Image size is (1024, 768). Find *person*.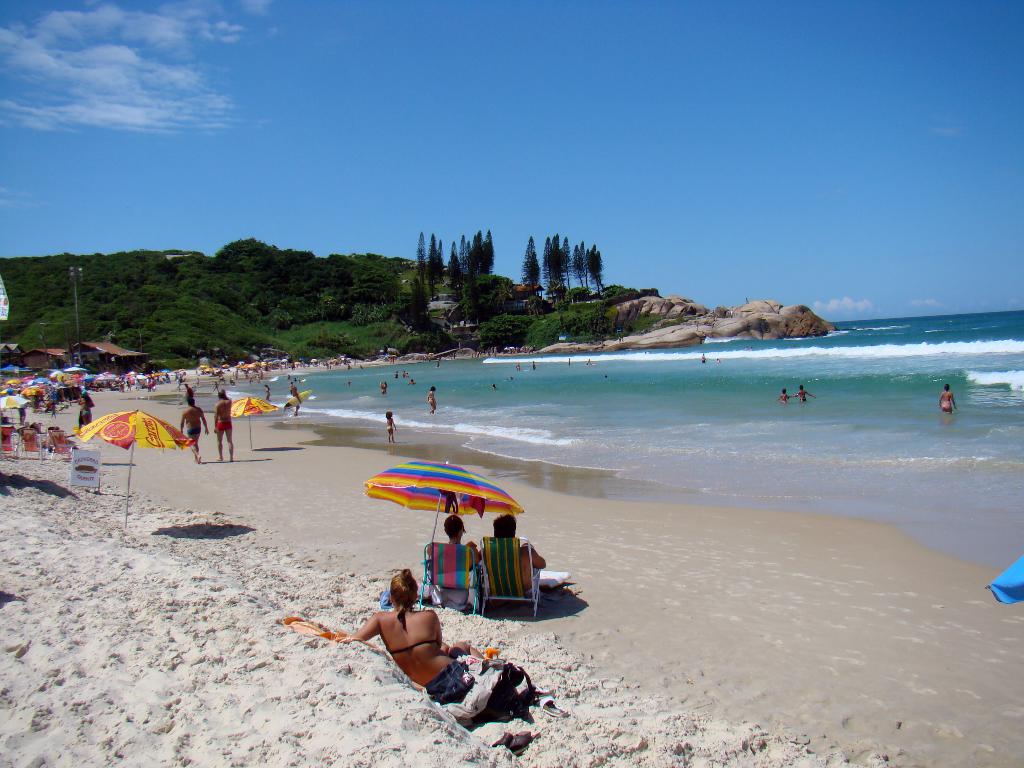
x1=794 y1=384 x2=816 y2=403.
